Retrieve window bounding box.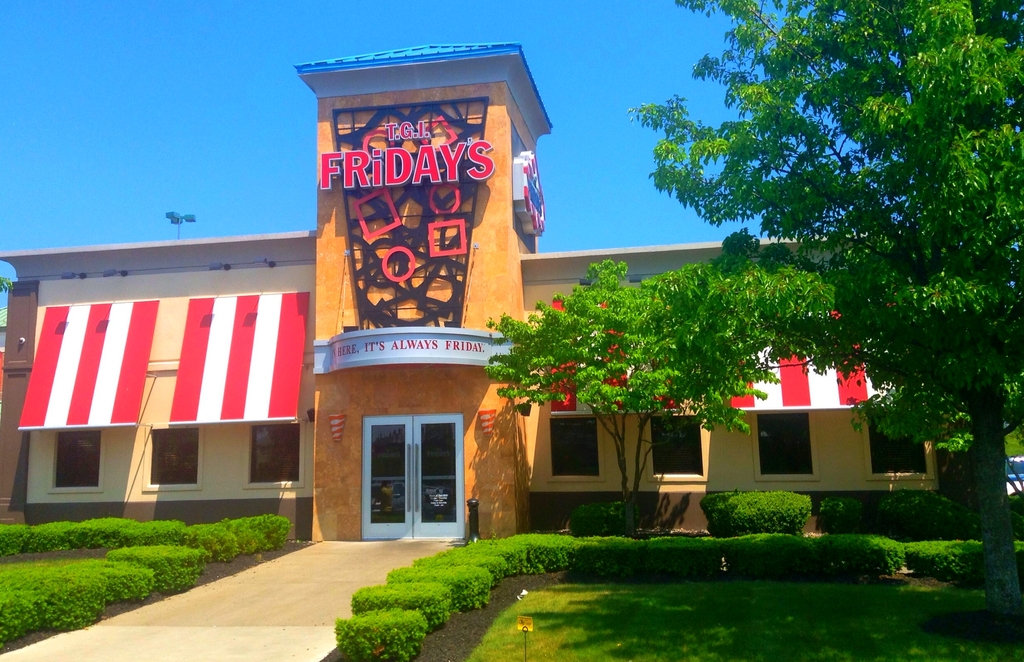
Bounding box: bbox=[243, 425, 303, 488].
